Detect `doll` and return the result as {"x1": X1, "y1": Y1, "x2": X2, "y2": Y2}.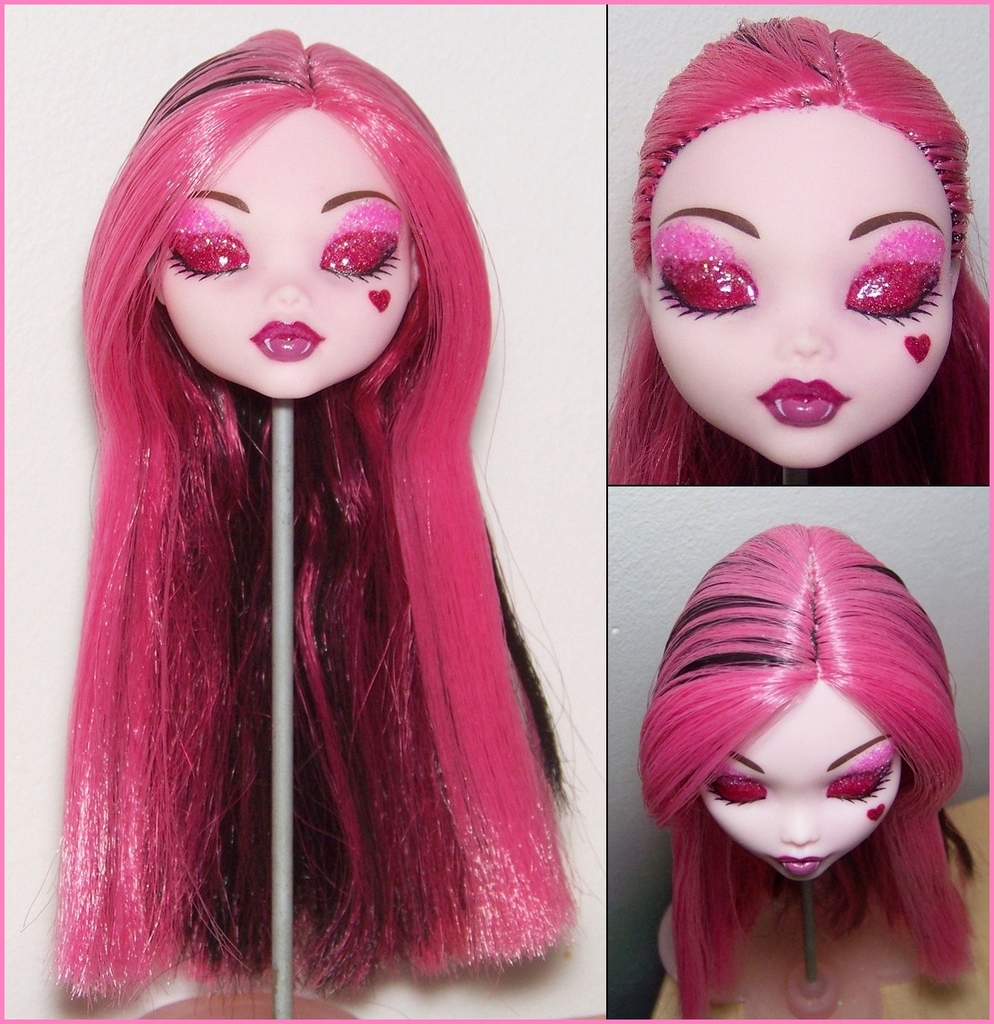
{"x1": 51, "y1": 36, "x2": 559, "y2": 1005}.
